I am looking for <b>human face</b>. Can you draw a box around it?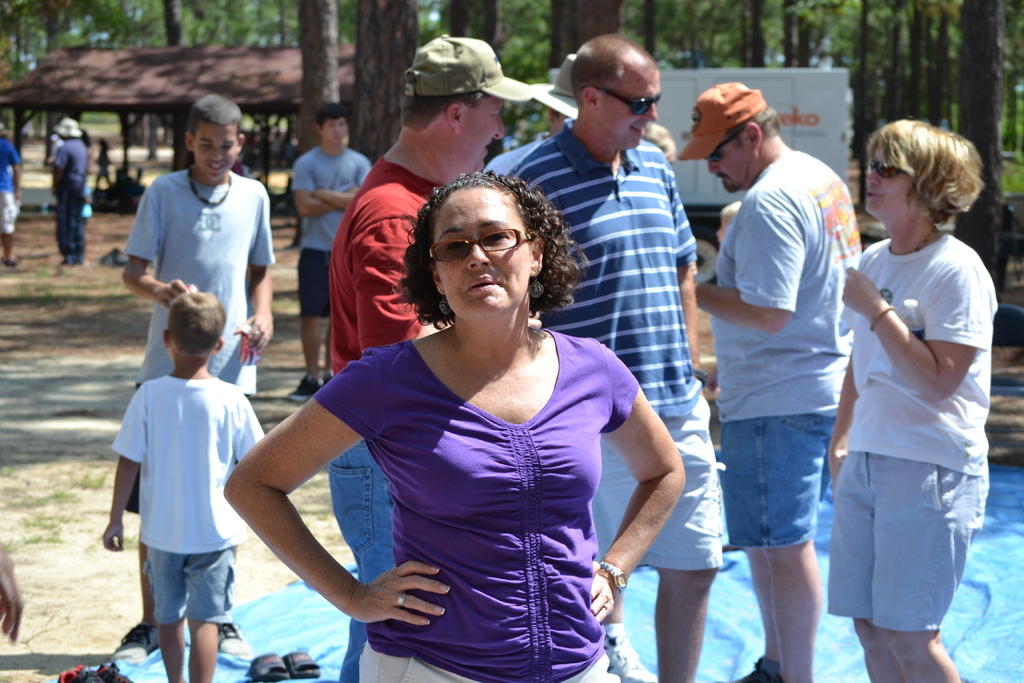
Sure, the bounding box is (431,187,533,321).
